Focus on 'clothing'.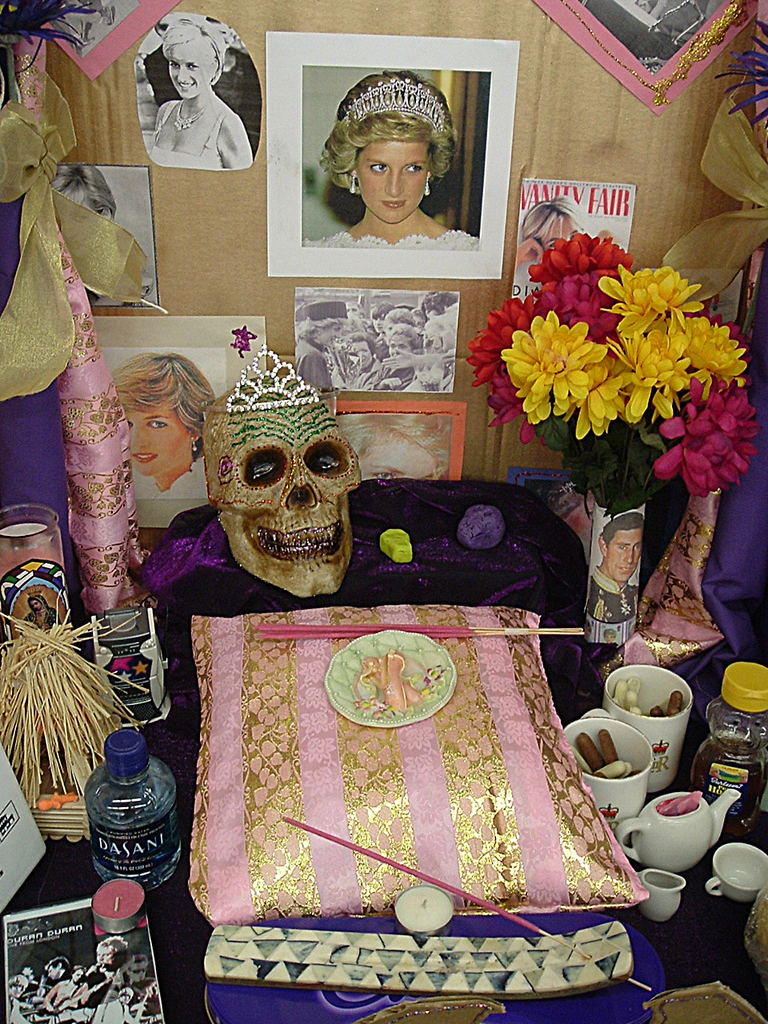
Focused at [130,468,206,503].
